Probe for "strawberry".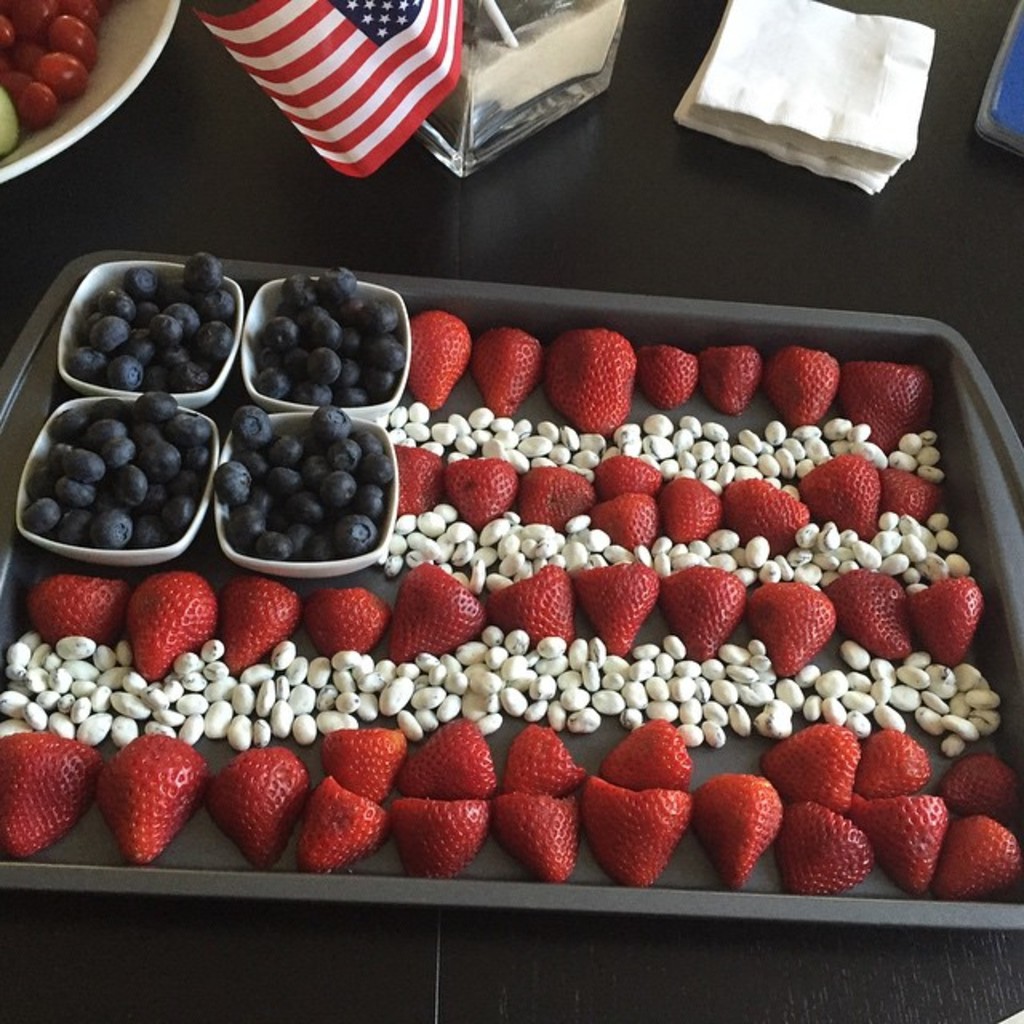
Probe result: 488, 794, 578, 877.
